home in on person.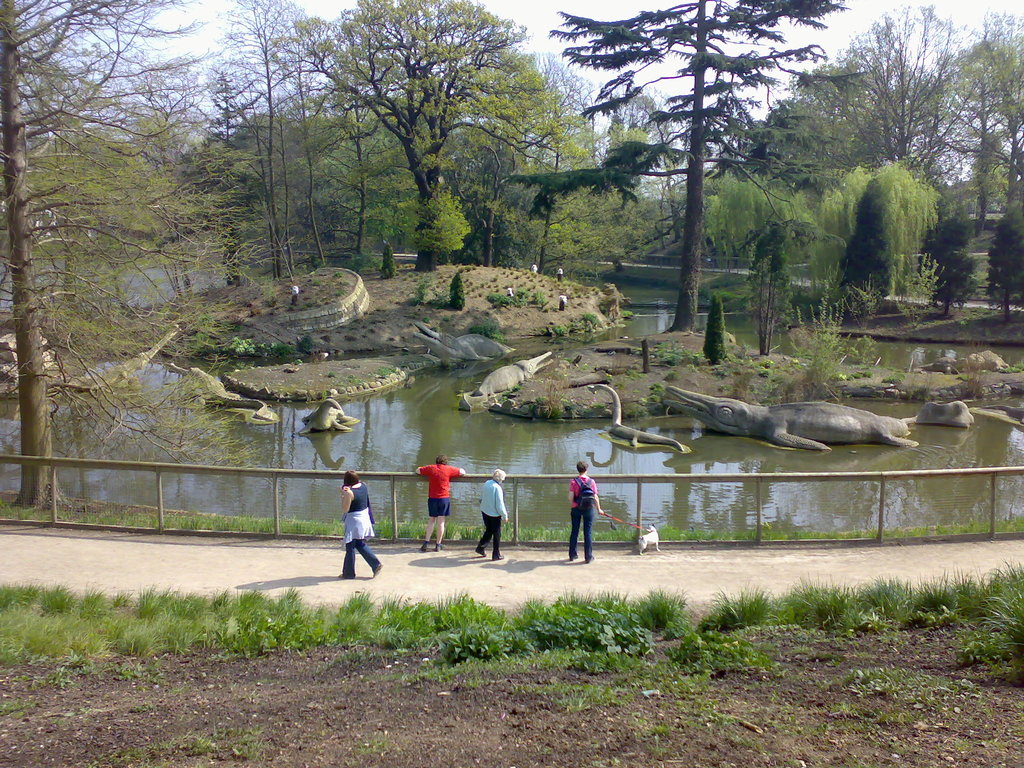
Homed in at region(565, 468, 609, 568).
